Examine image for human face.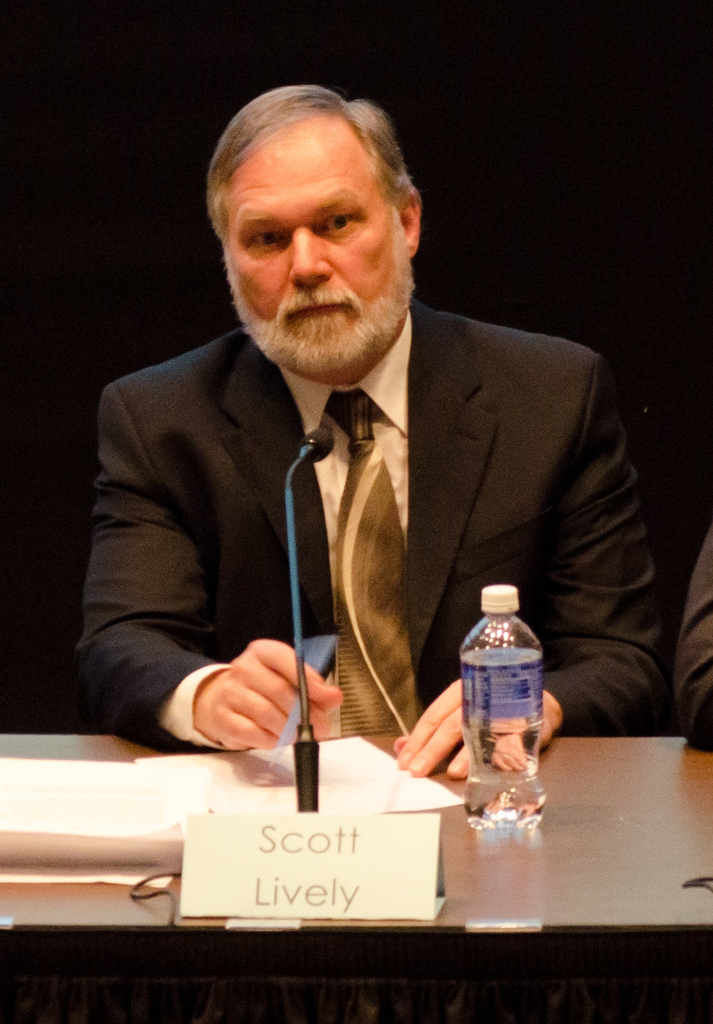
Examination result: [220,115,403,371].
